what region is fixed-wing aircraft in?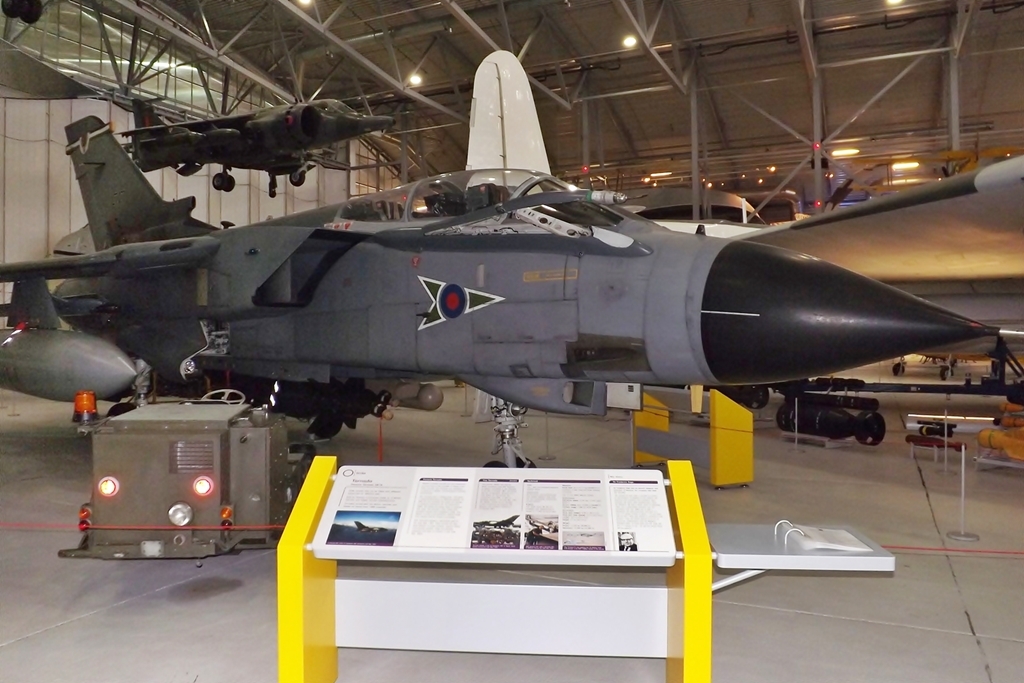
x1=110, y1=82, x2=401, y2=195.
